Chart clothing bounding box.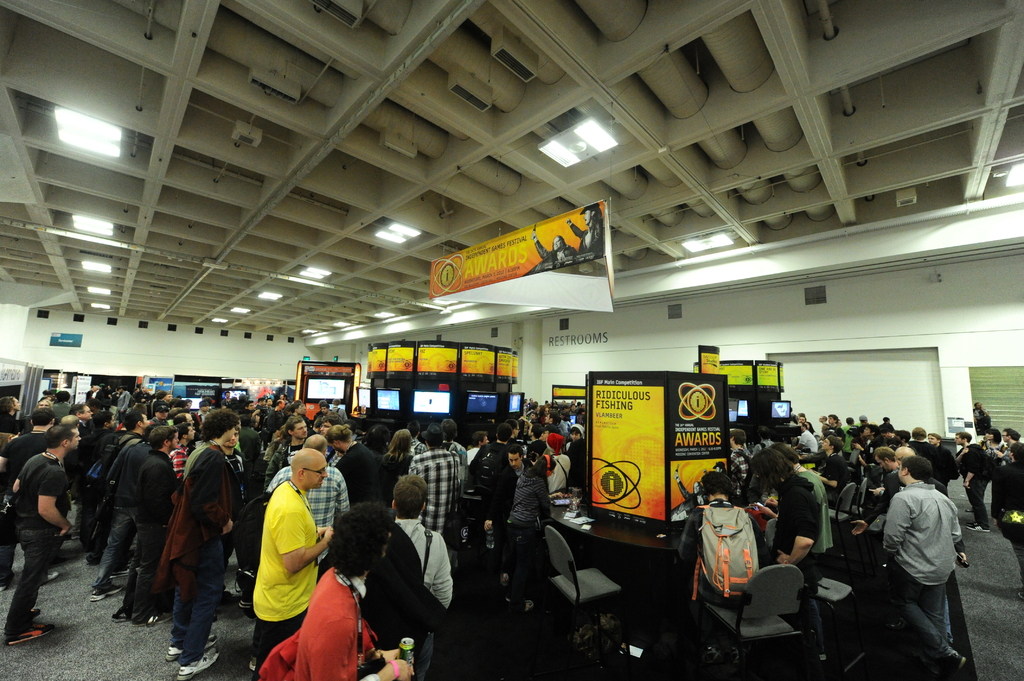
Charted: 956,442,992,525.
